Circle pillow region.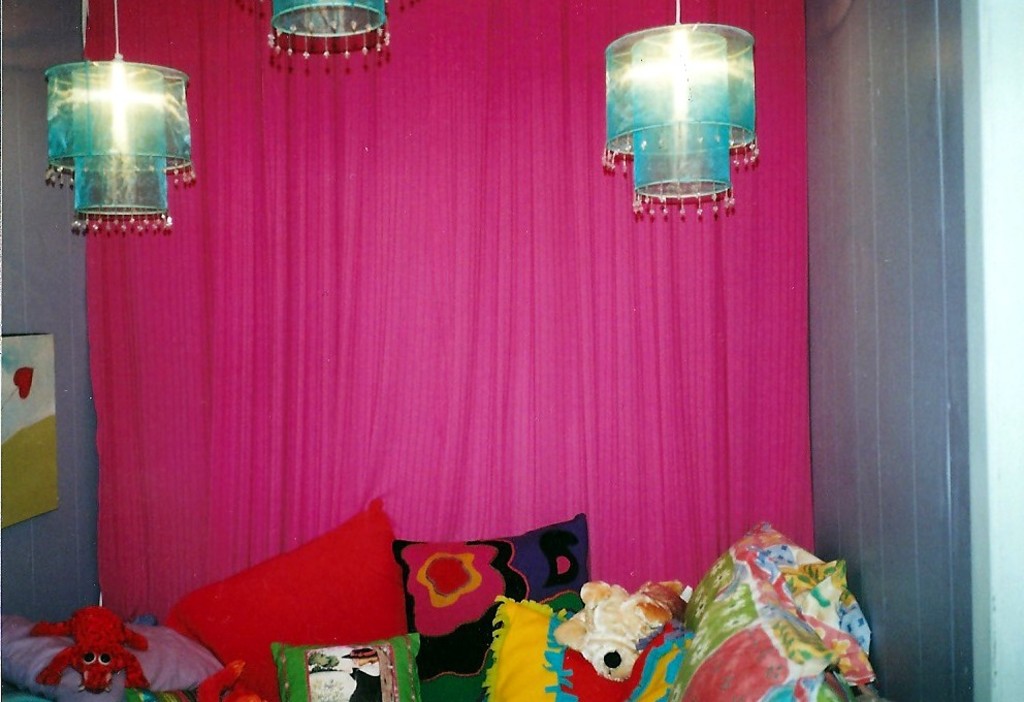
Region: region(472, 586, 600, 701).
